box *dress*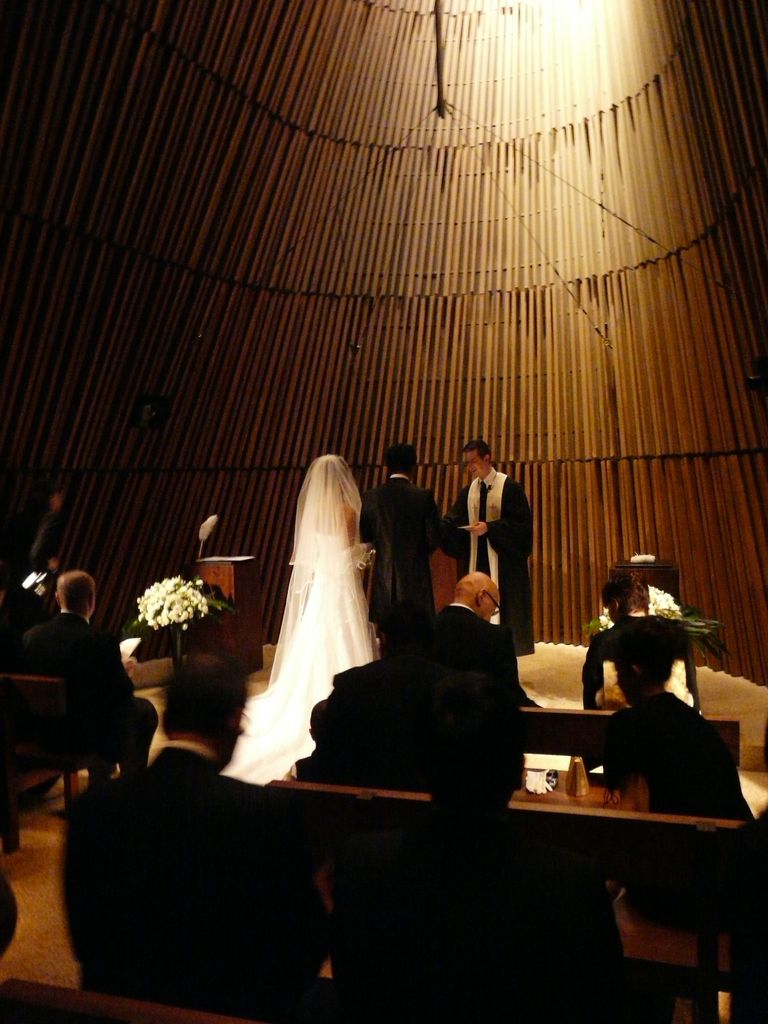
221 449 380 768
